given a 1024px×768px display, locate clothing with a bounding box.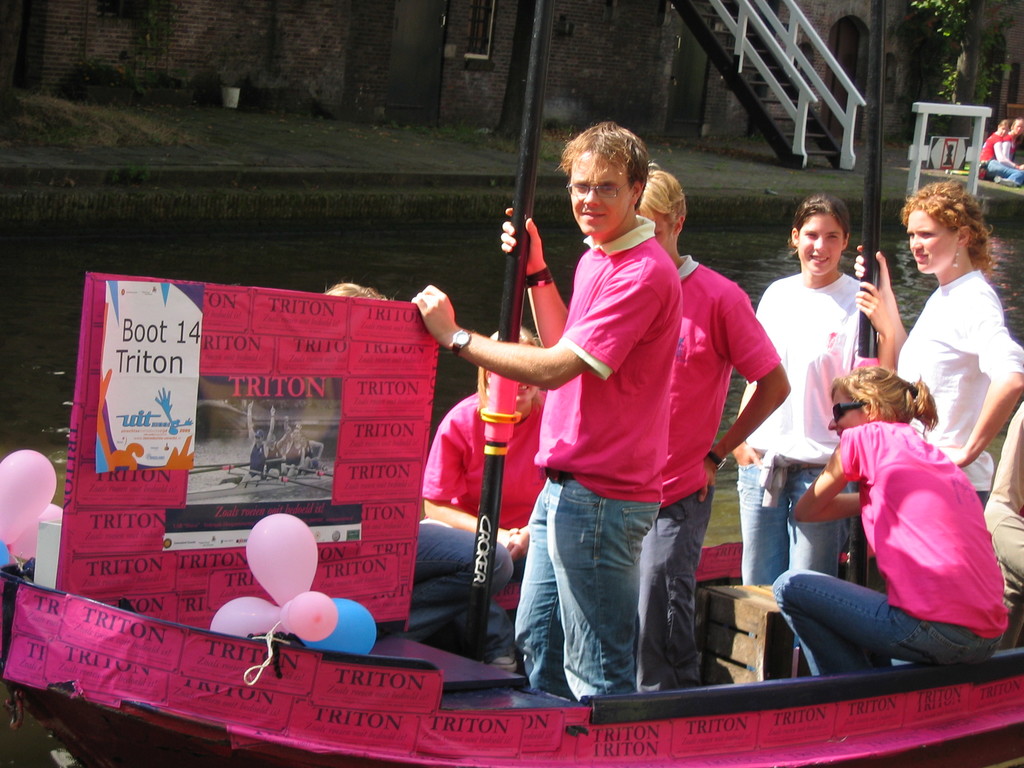
Located: {"x1": 737, "y1": 259, "x2": 887, "y2": 580}.
